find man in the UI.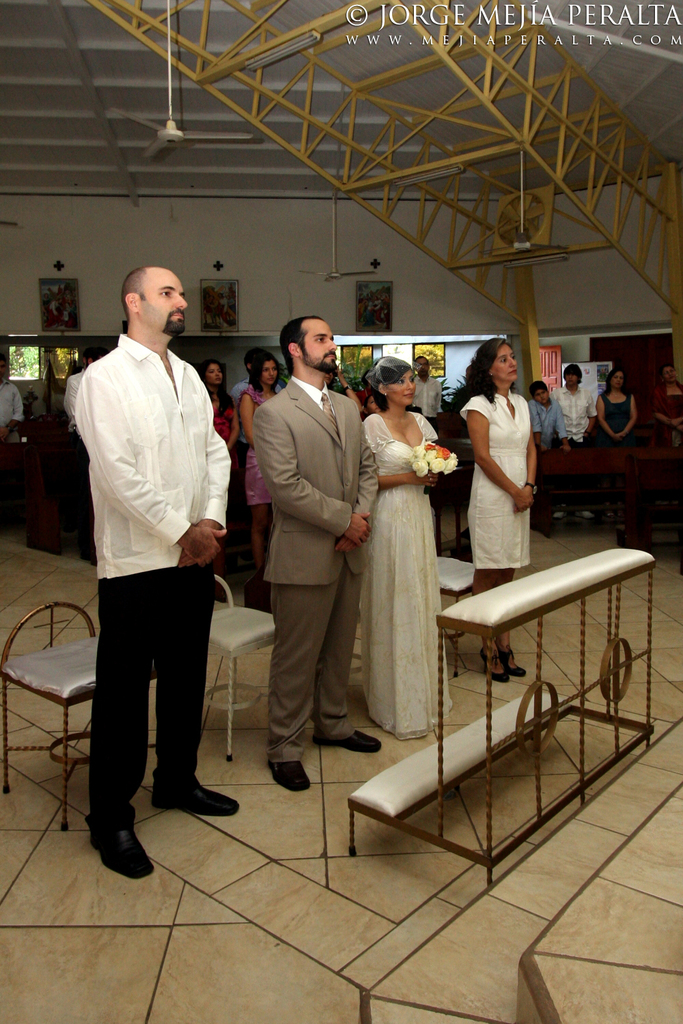
UI element at (x1=252, y1=314, x2=398, y2=793).
